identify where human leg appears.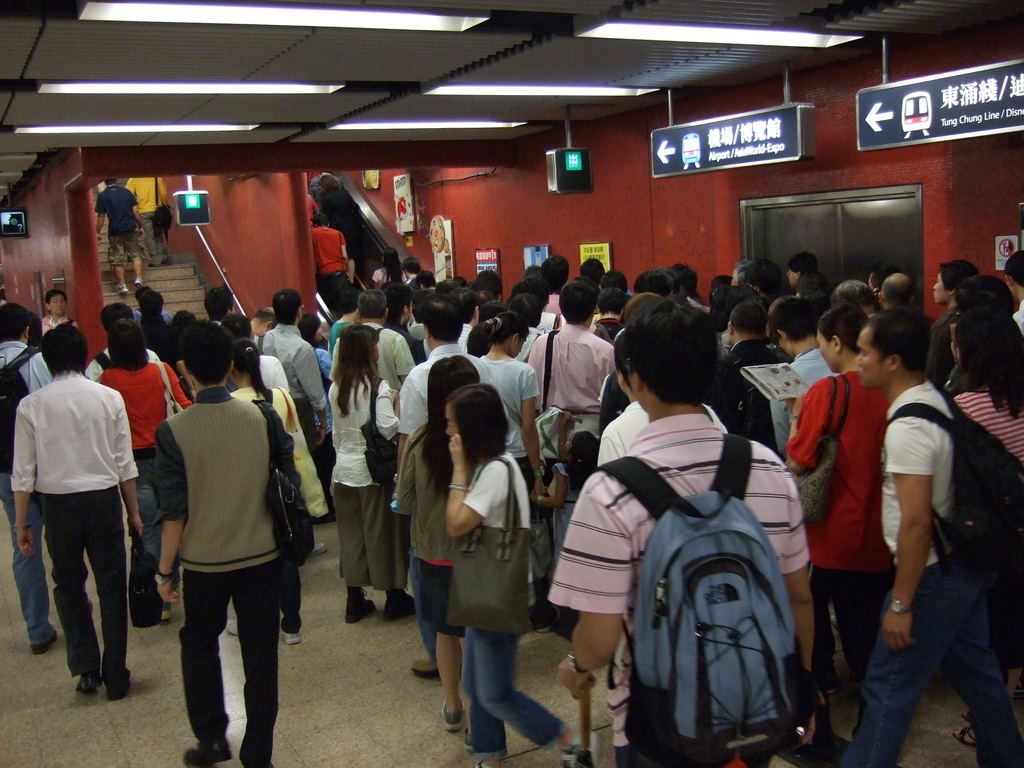
Appears at <region>3, 478, 61, 650</region>.
